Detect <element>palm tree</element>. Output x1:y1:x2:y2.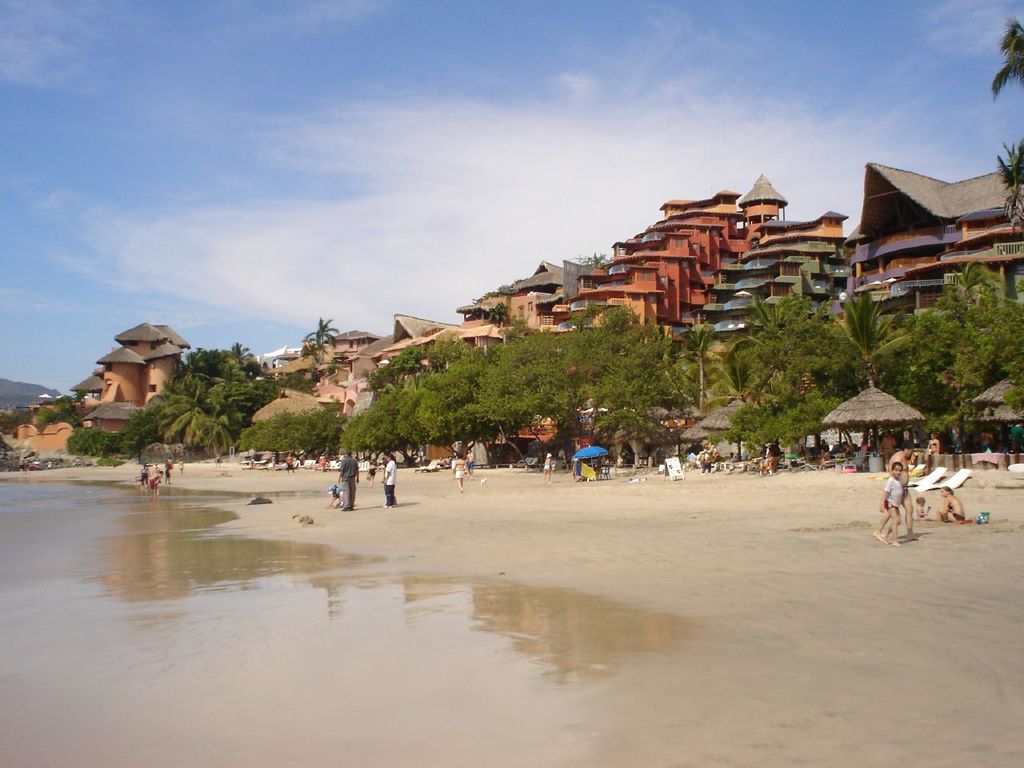
628:322:688:410.
